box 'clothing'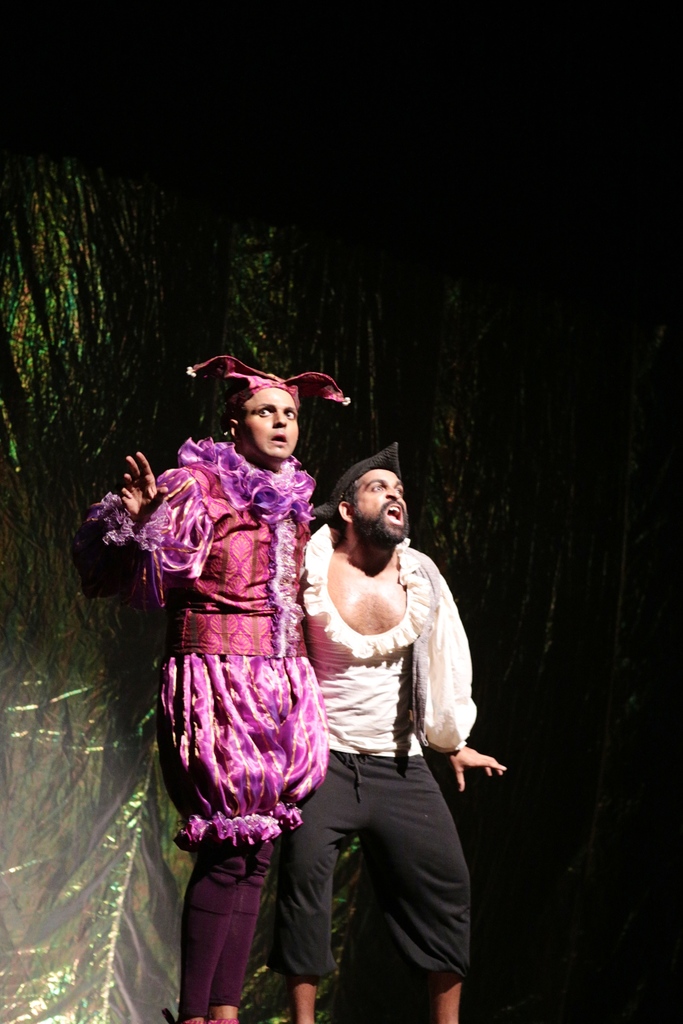
285, 502, 492, 978
